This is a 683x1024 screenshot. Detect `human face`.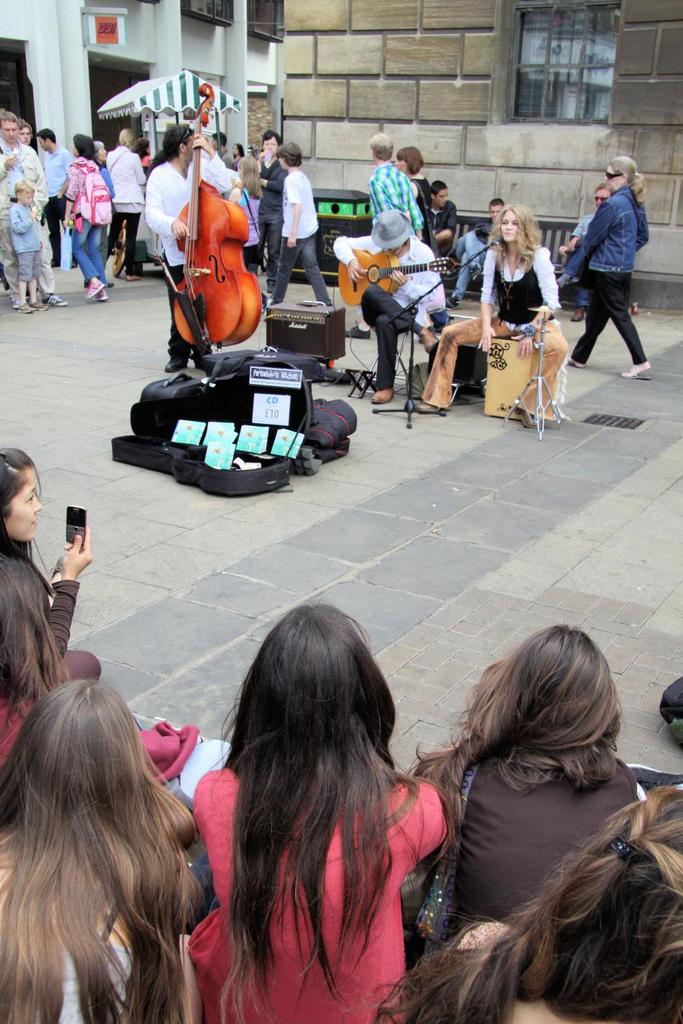
x1=275 y1=157 x2=285 y2=168.
